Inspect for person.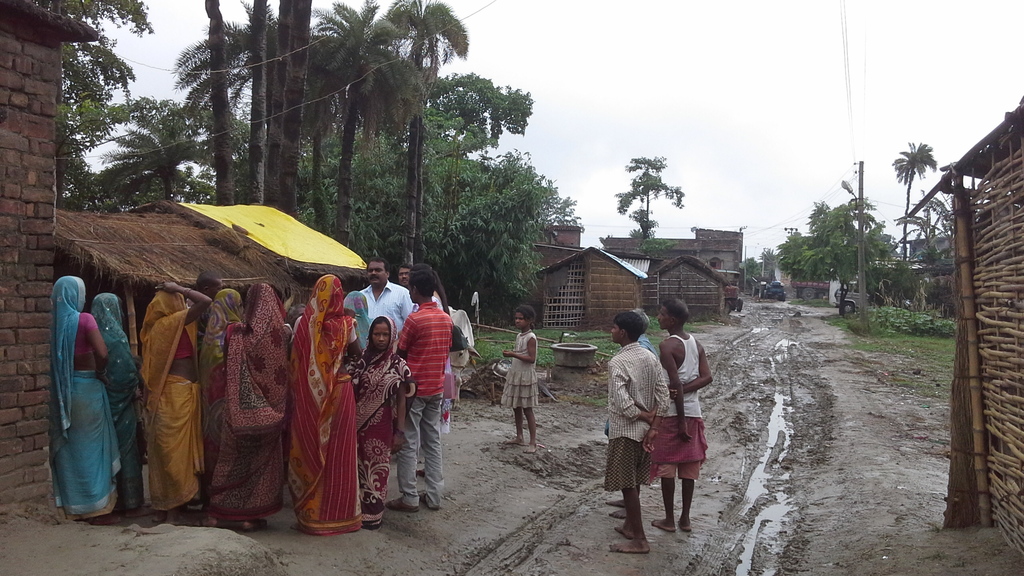
Inspection: <box>353,257,410,345</box>.
